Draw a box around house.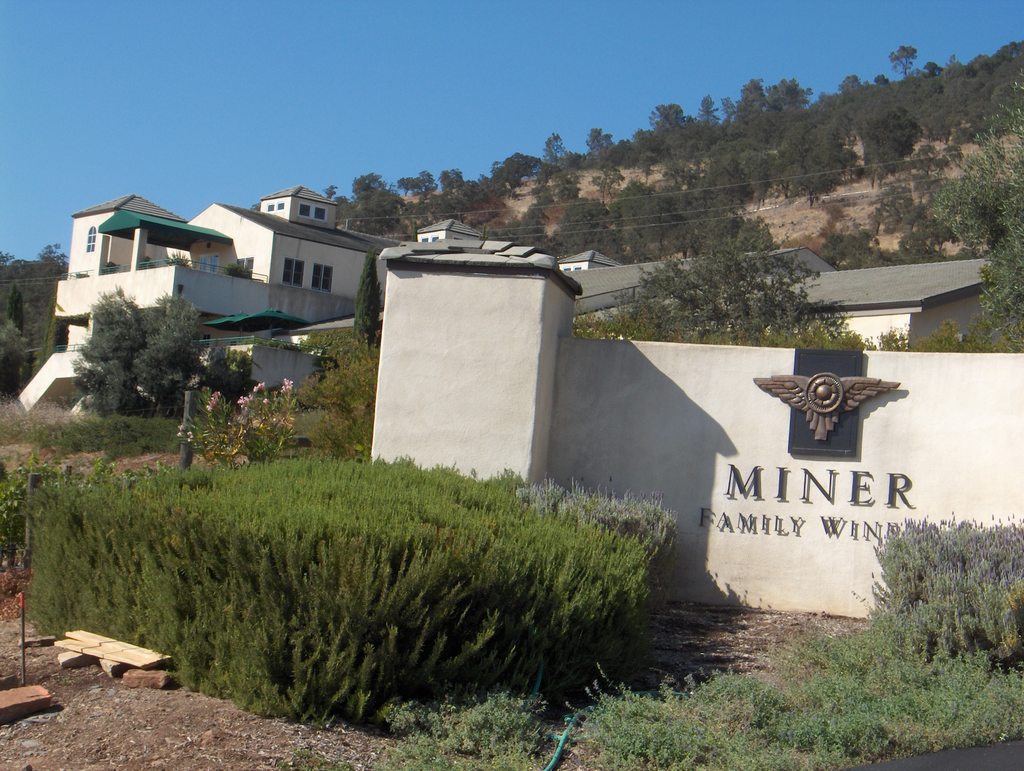
786:253:1005:350.
